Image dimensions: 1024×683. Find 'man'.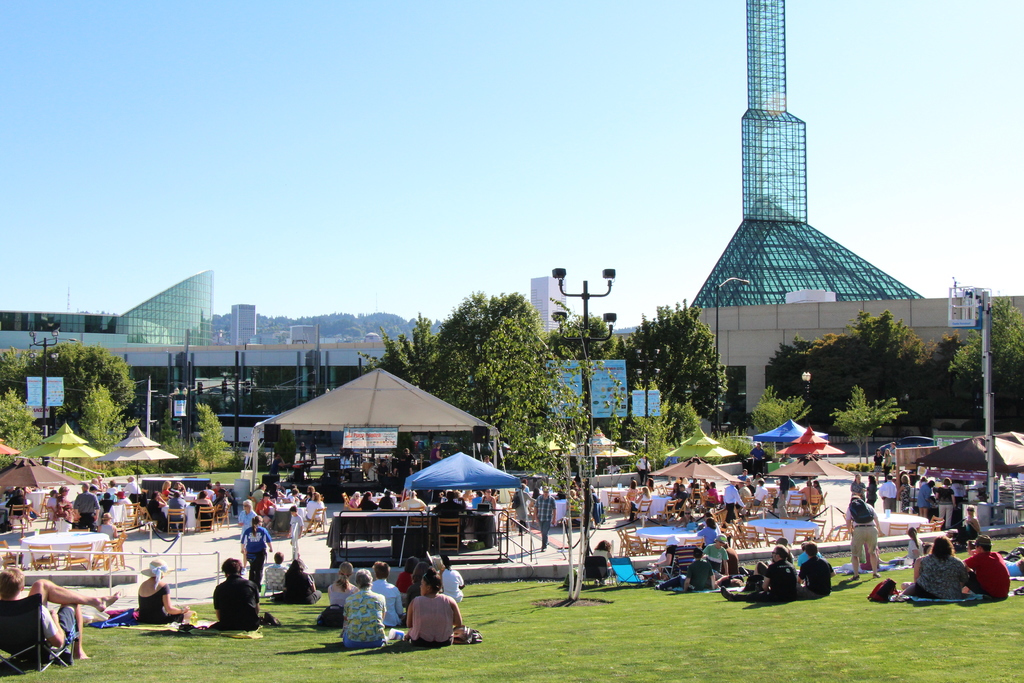
(left=796, top=538, right=838, bottom=600).
